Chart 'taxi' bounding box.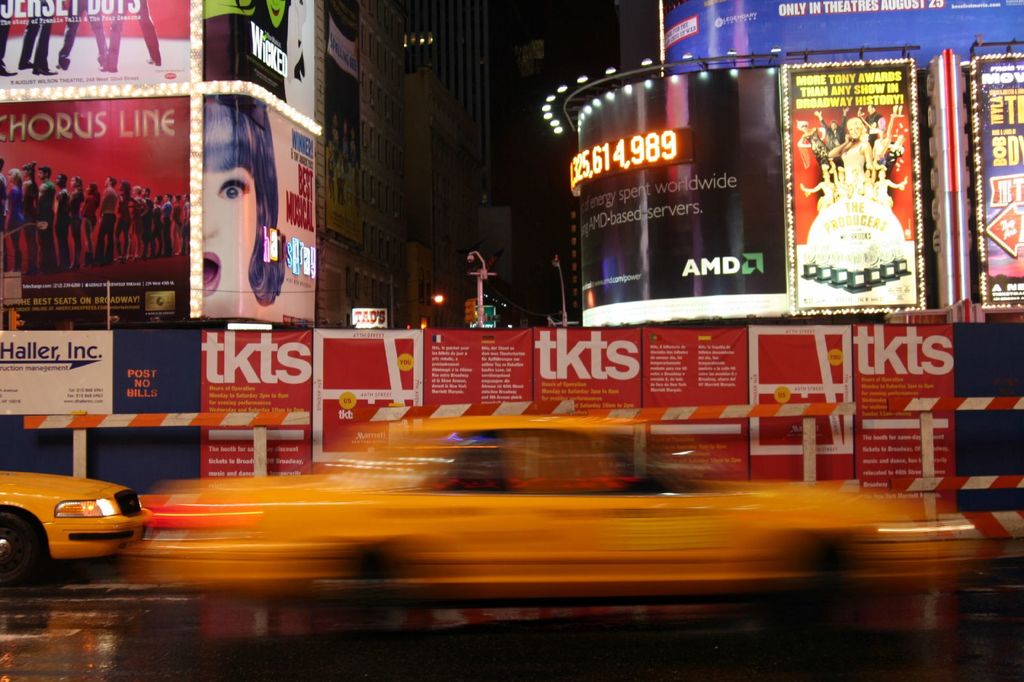
Charted: pyautogui.locateOnScreen(0, 469, 146, 580).
